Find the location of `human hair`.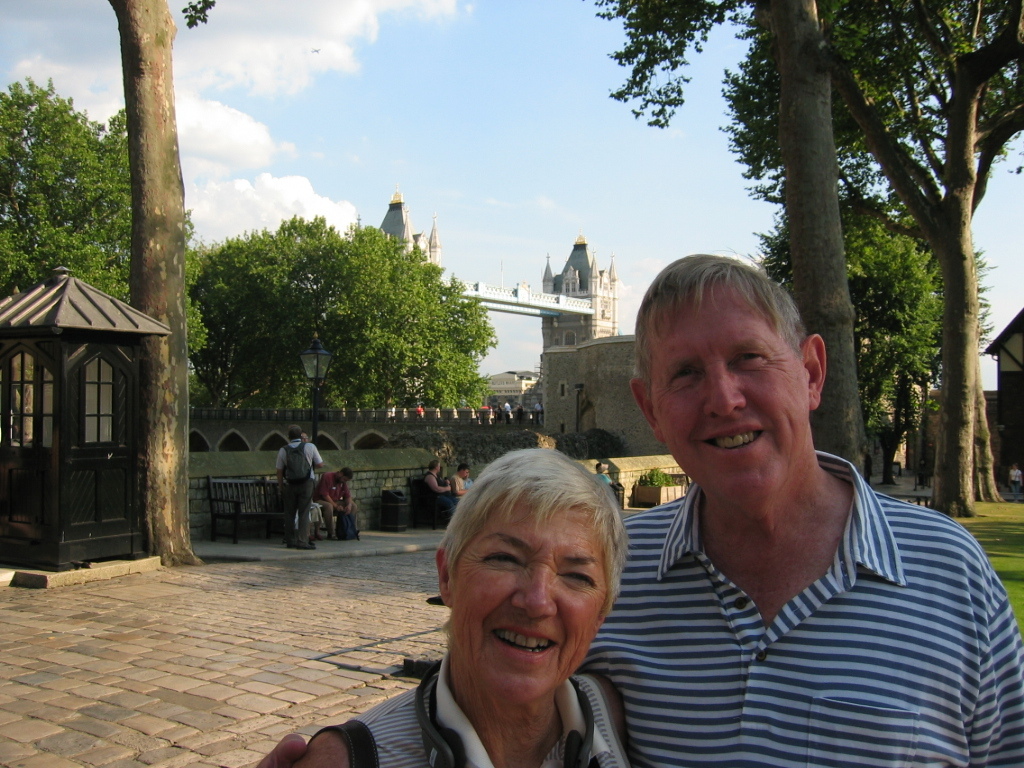
Location: [343,467,353,483].
